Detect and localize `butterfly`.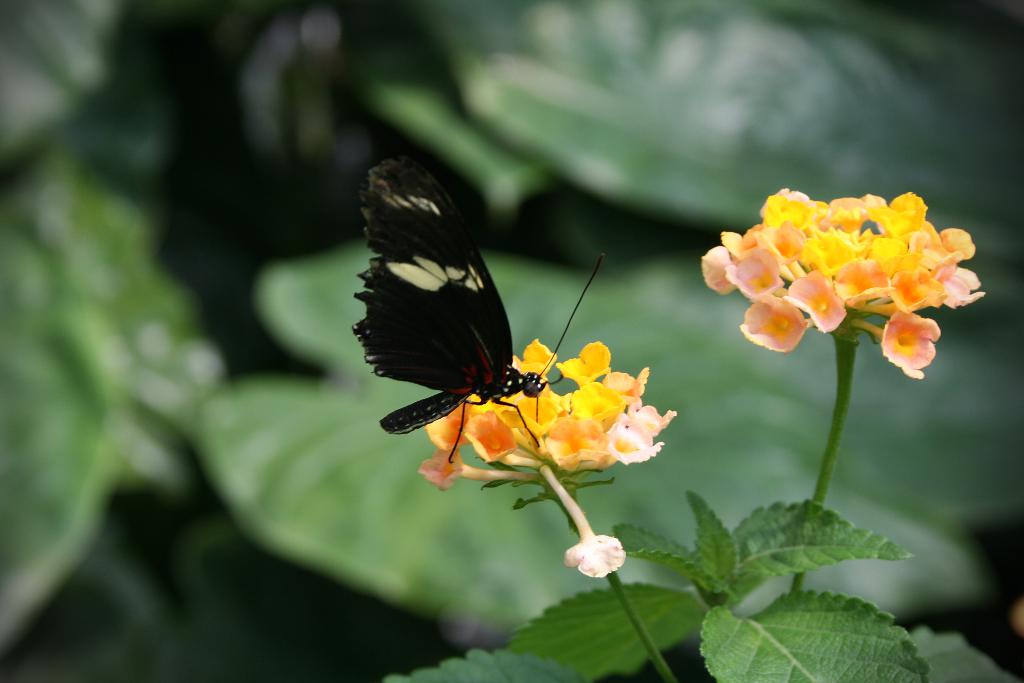
Localized at [342,149,627,492].
